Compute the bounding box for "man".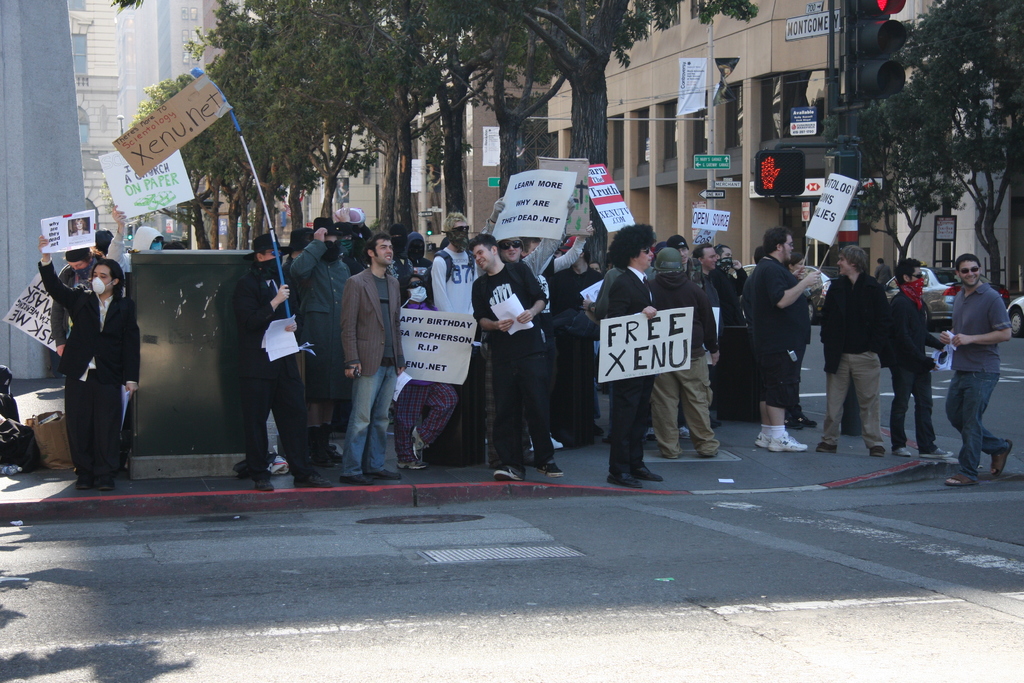
box=[51, 247, 108, 363].
